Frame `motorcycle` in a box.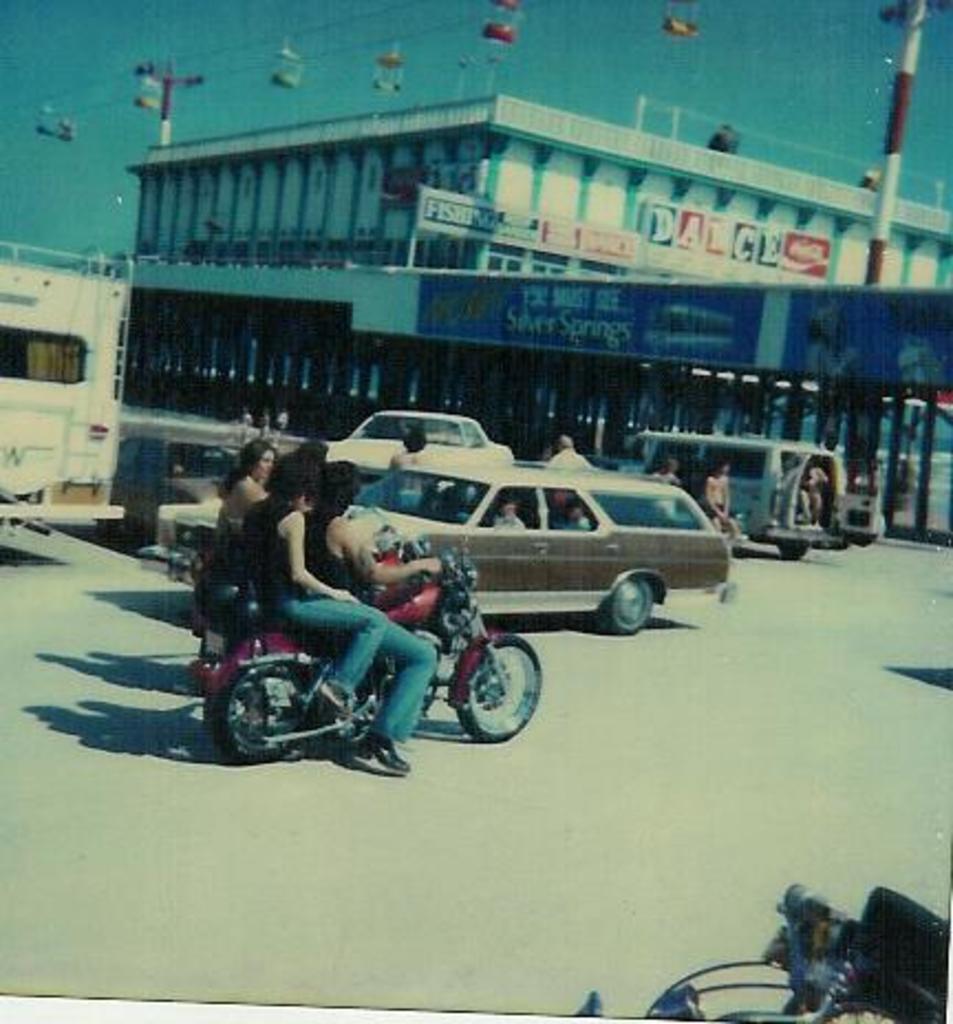
box(192, 523, 543, 764).
